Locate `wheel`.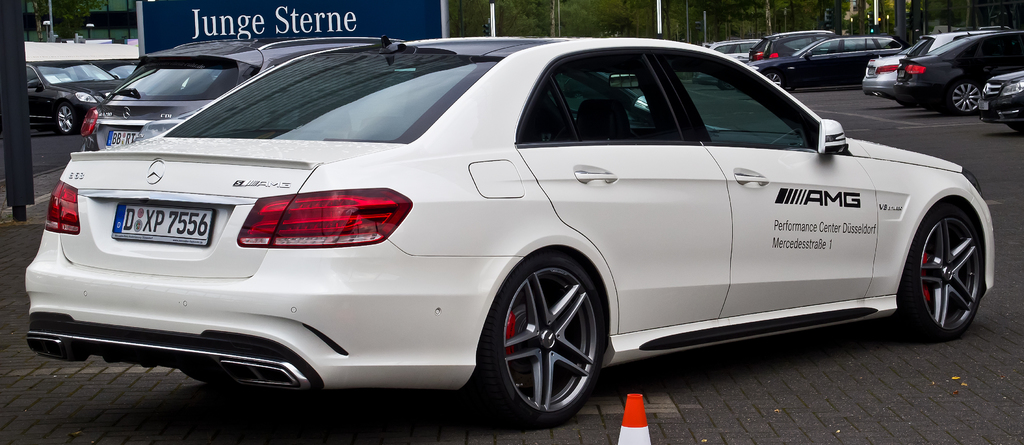
Bounding box: region(54, 101, 77, 138).
